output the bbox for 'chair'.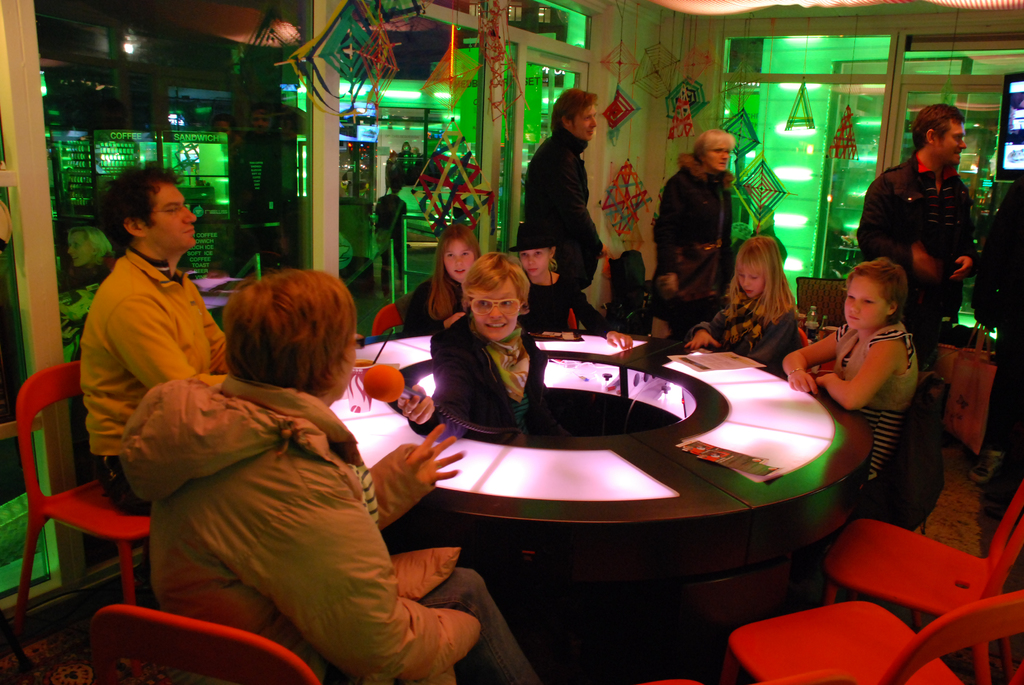
box=[724, 590, 1023, 684].
